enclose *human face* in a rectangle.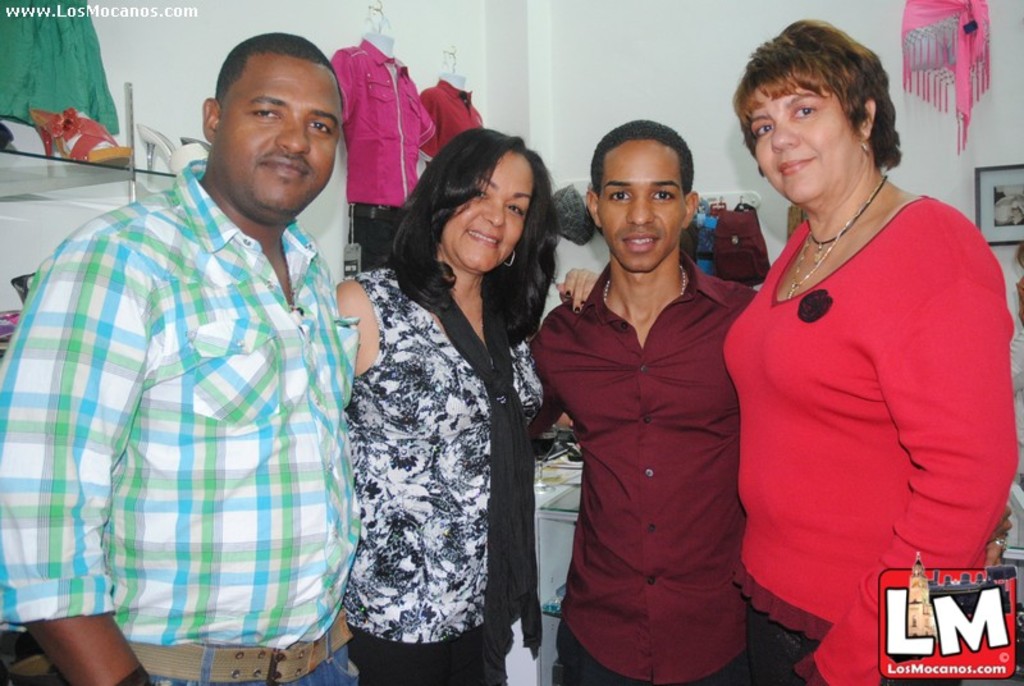
<region>750, 79, 850, 206</region>.
